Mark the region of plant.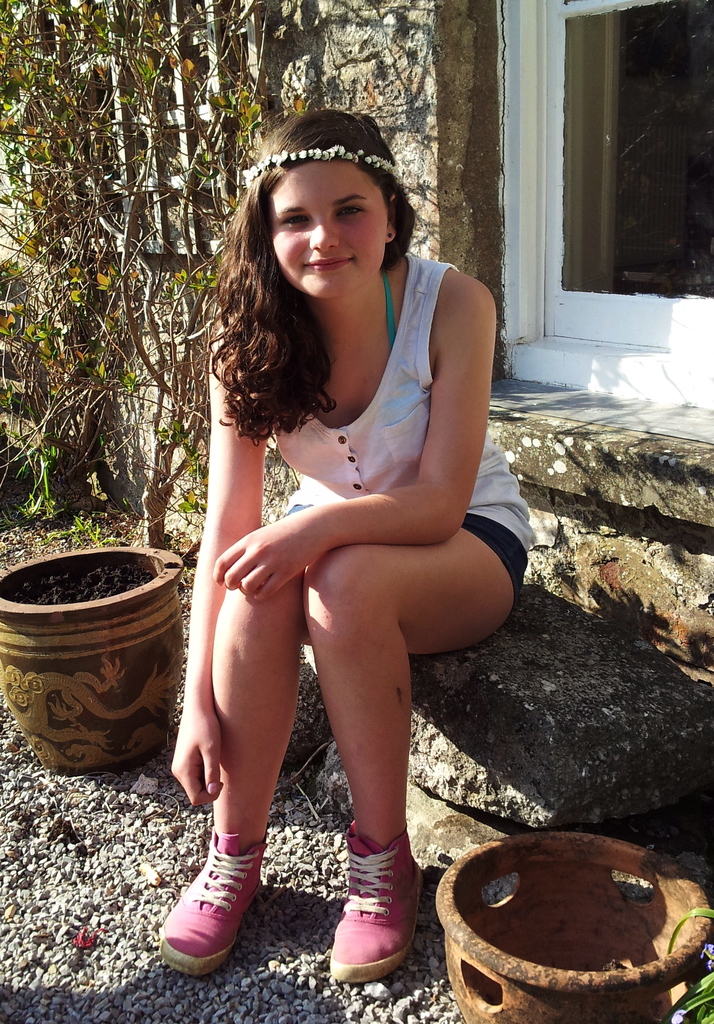
Region: crop(664, 906, 713, 1023).
